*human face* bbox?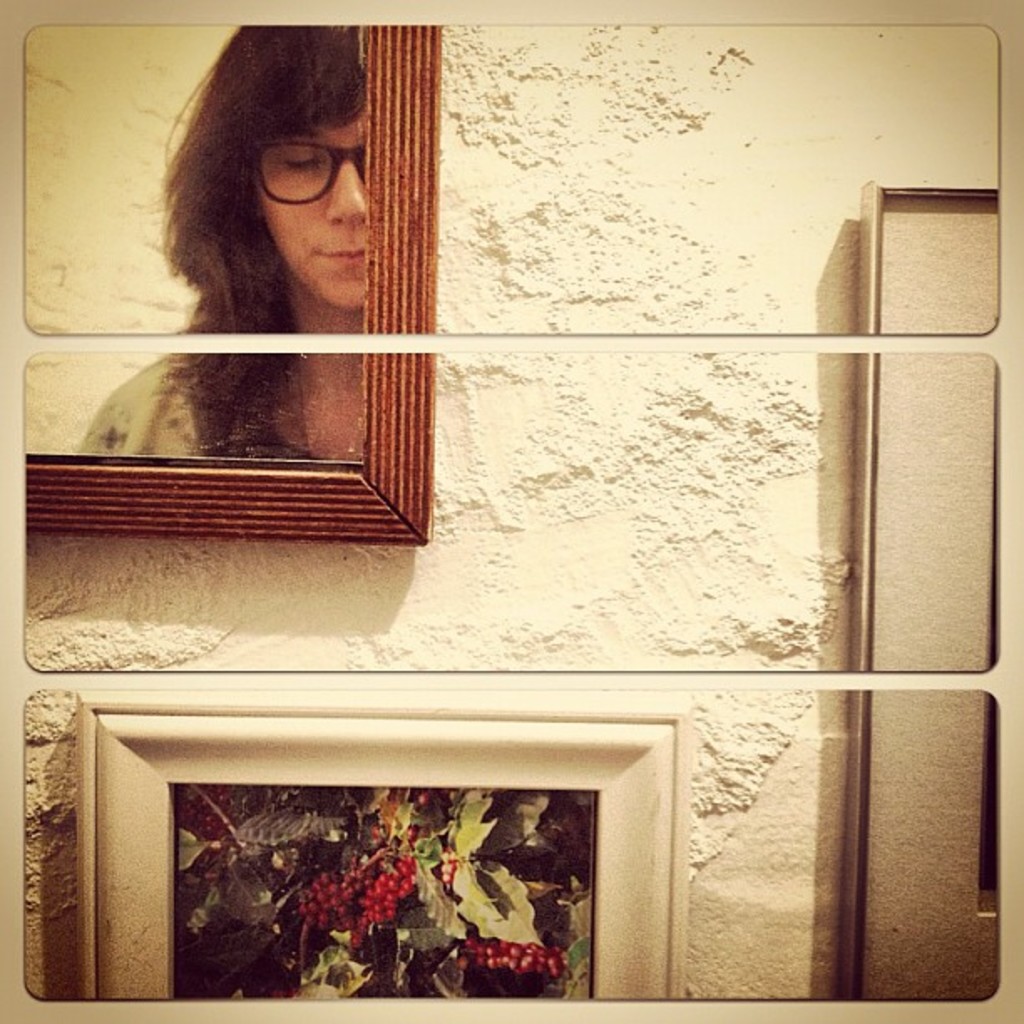
(left=248, top=115, right=370, bottom=315)
